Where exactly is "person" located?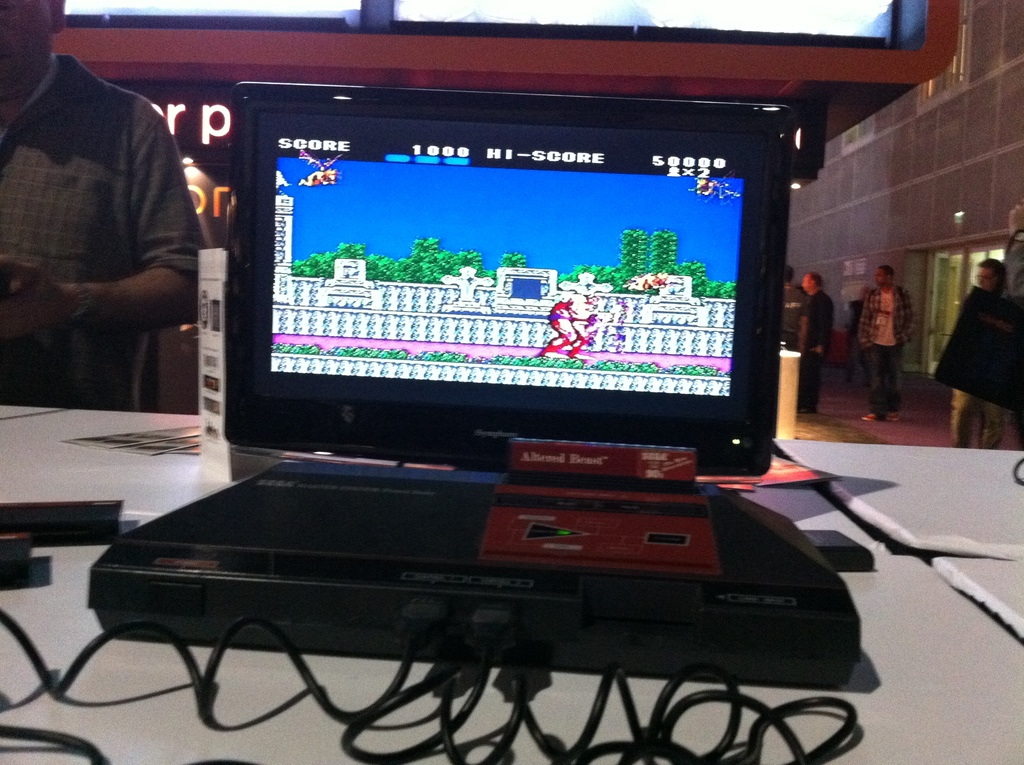
Its bounding box is 787 266 801 349.
